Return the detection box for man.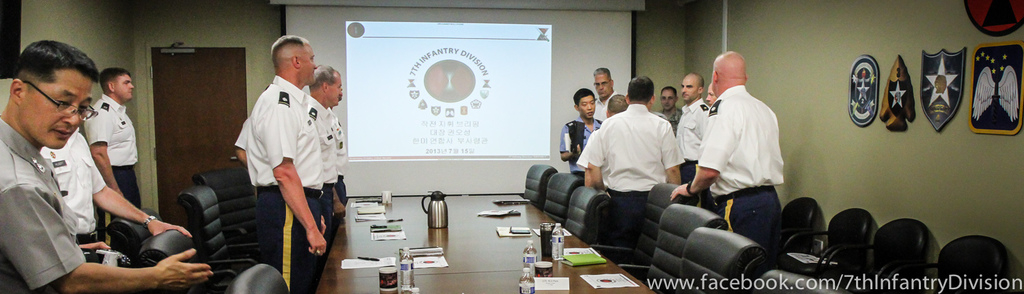
<box>673,44,780,266</box>.
